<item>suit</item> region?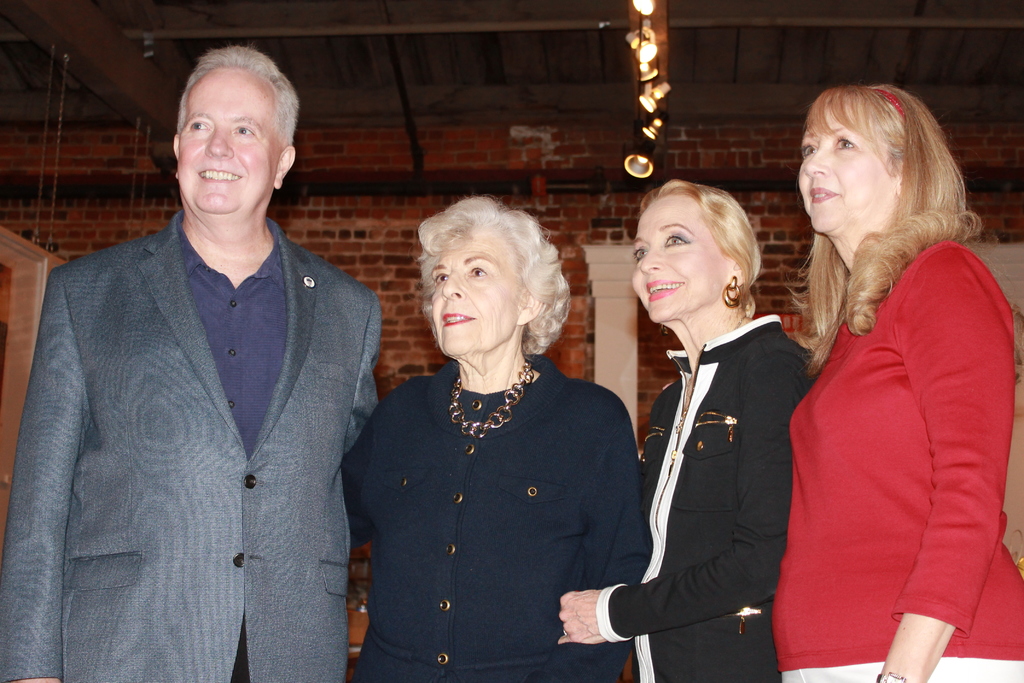
<box>614,195,819,680</box>
